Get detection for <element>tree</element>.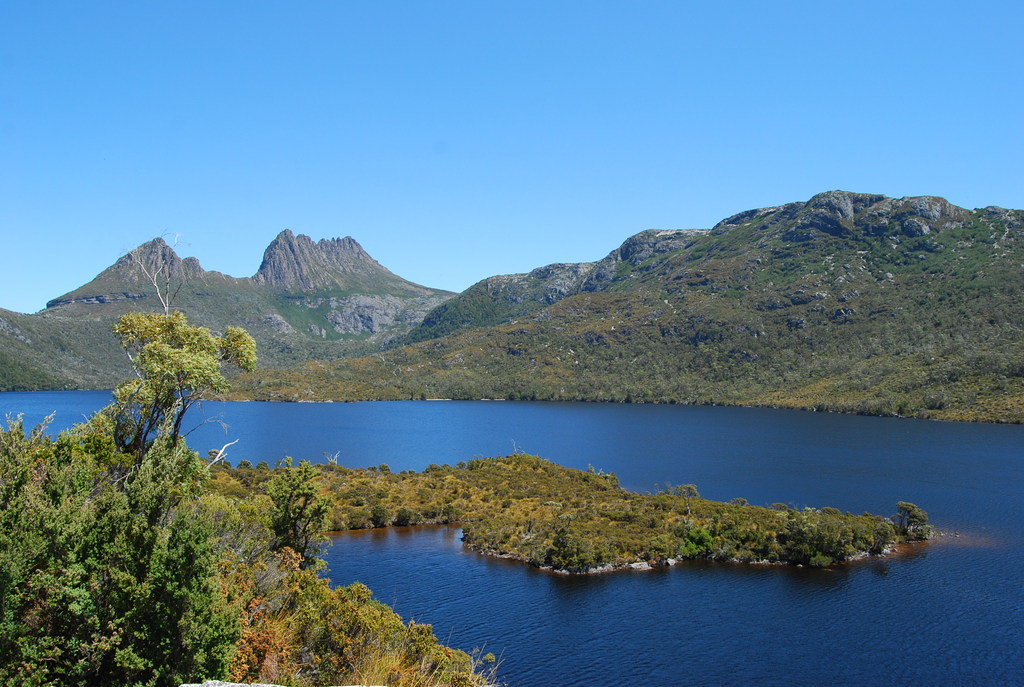
Detection: bbox=(71, 246, 259, 505).
